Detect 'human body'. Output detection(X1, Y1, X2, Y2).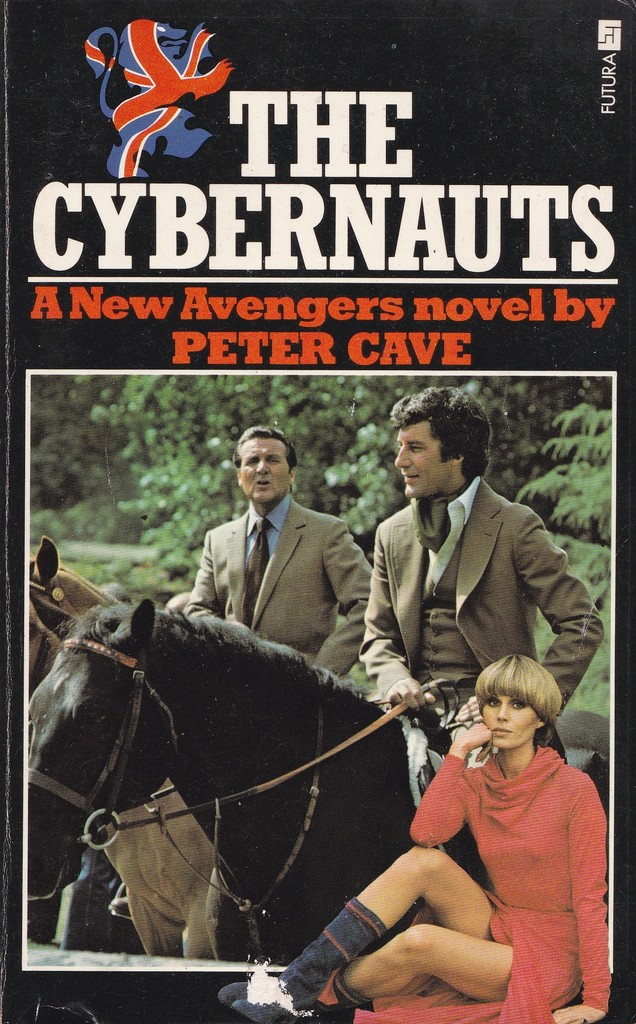
detection(291, 683, 609, 1011).
